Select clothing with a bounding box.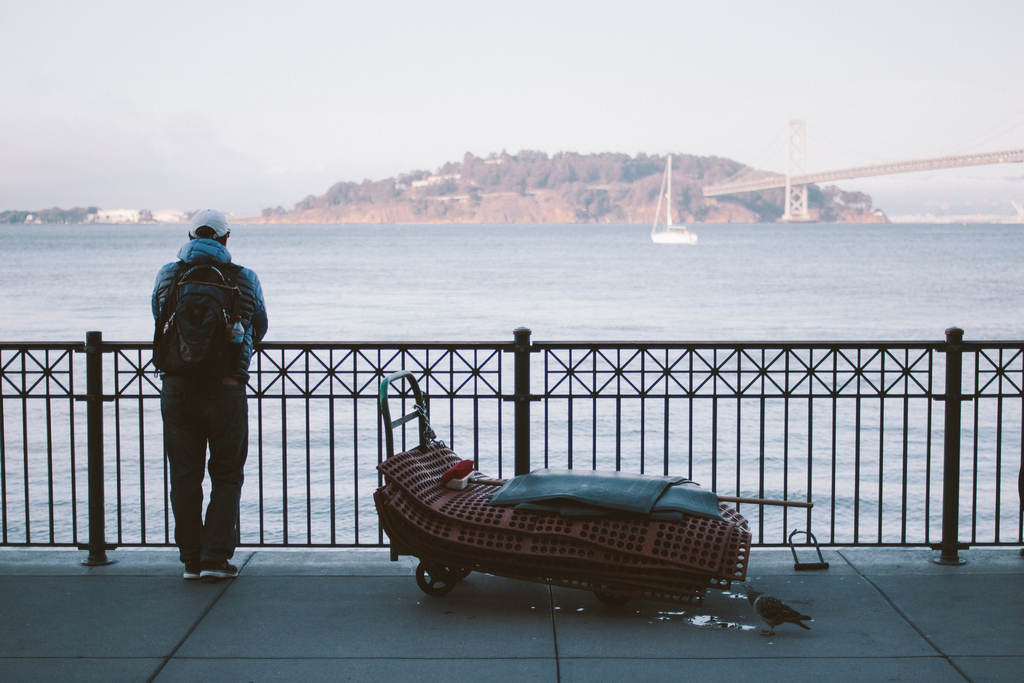
(x1=154, y1=240, x2=268, y2=575).
